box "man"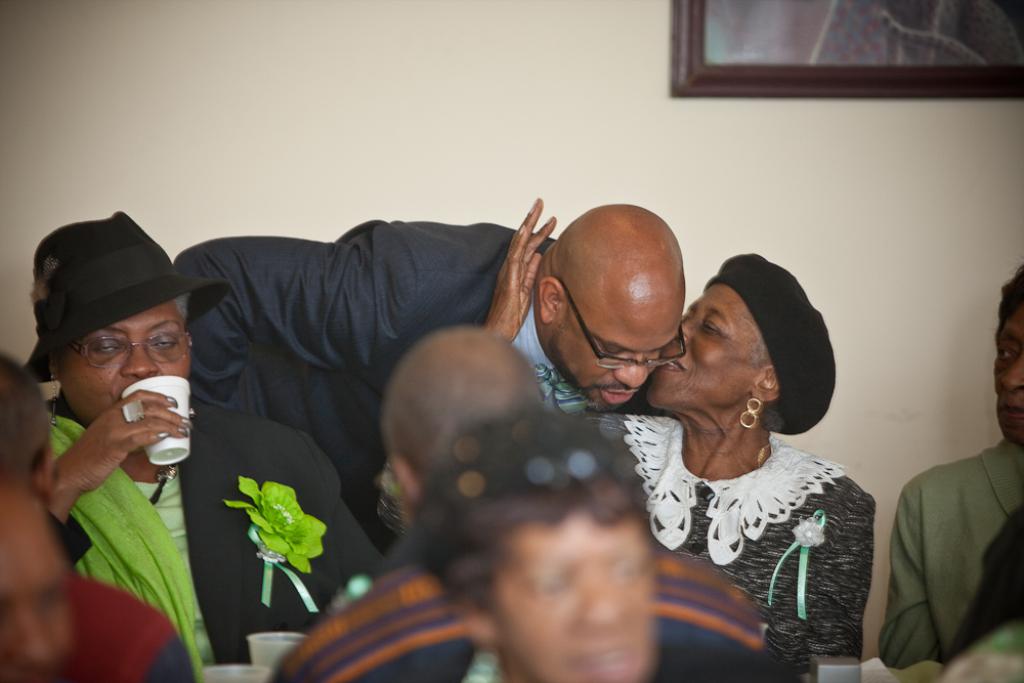
crop(163, 212, 693, 553)
